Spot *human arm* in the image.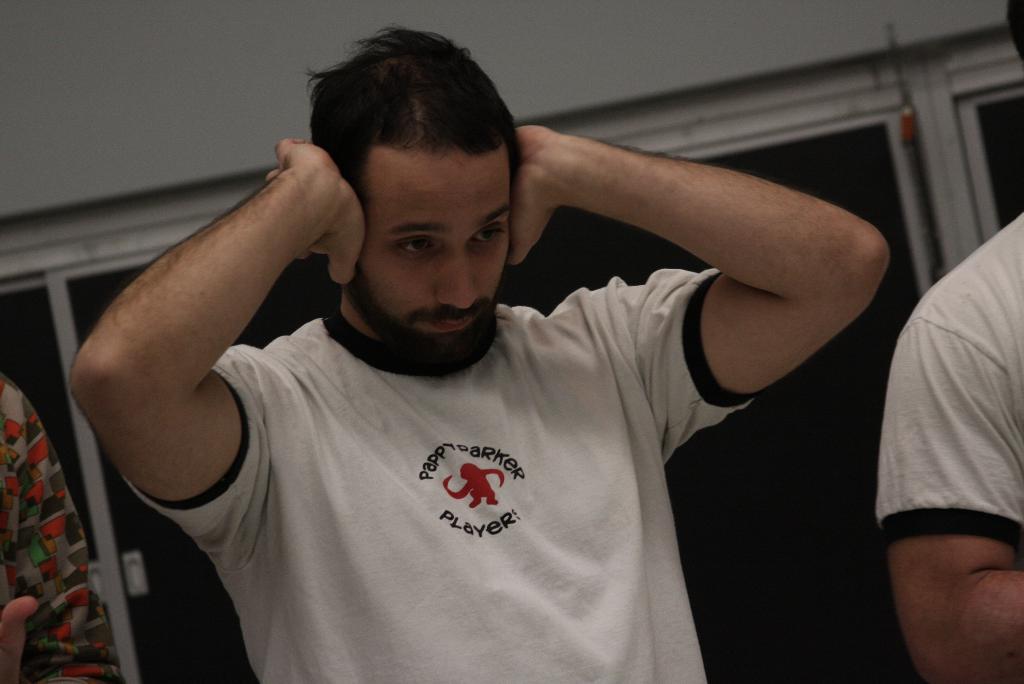
*human arm* found at x1=58 y1=136 x2=365 y2=551.
